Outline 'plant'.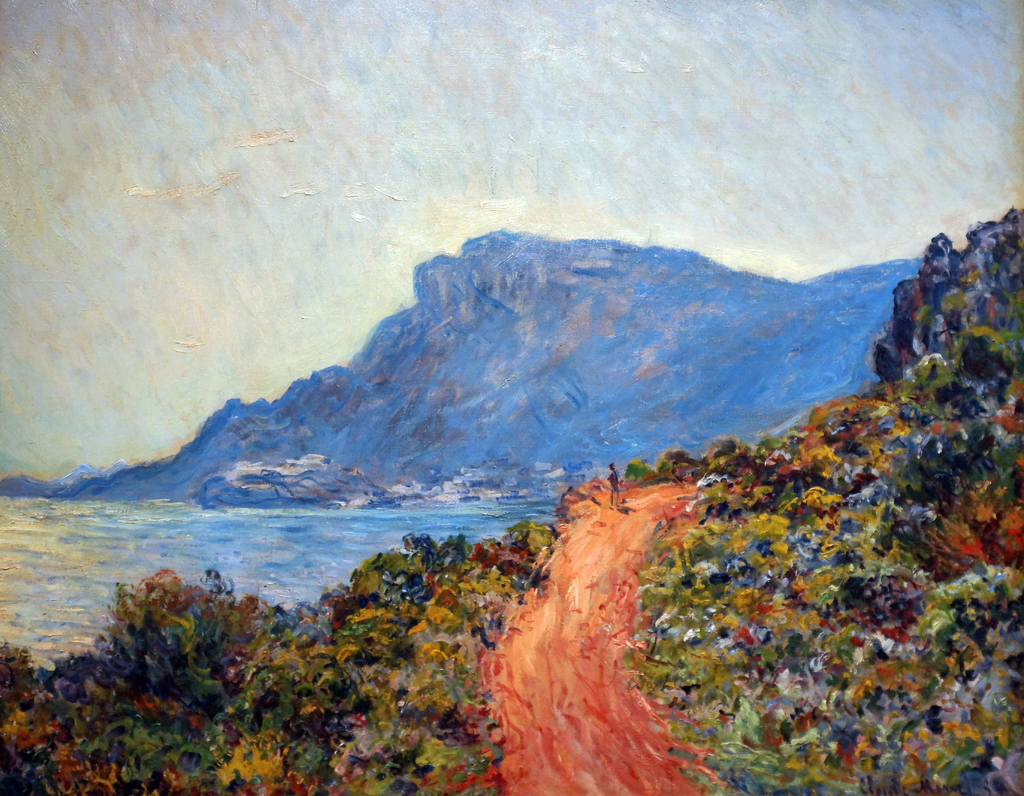
Outline: [629,272,1021,793].
